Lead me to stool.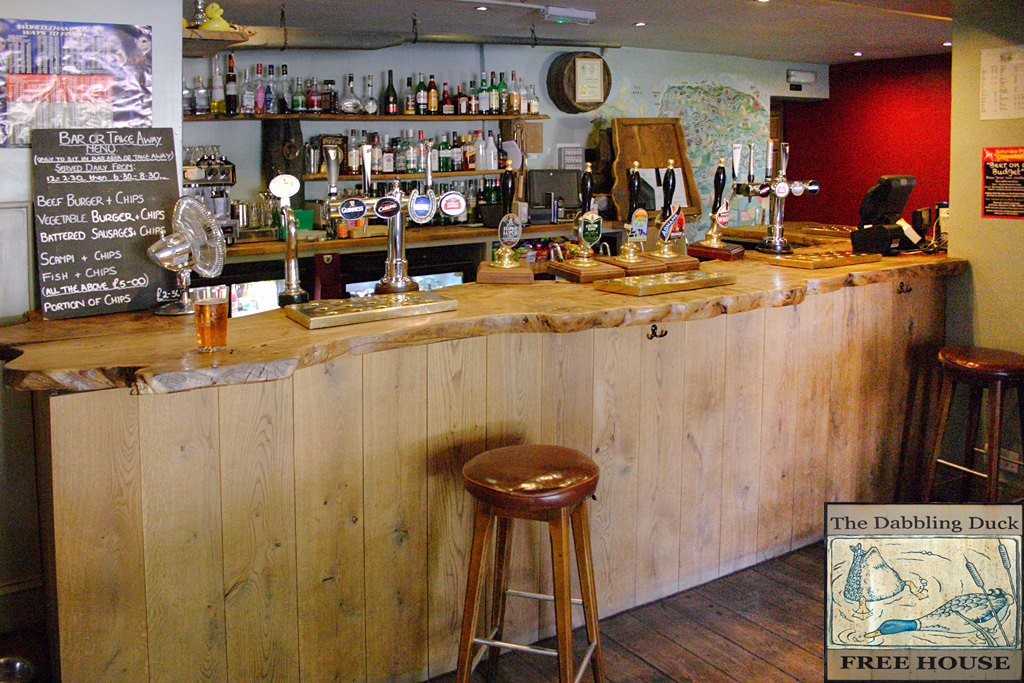
Lead to crop(449, 441, 603, 682).
